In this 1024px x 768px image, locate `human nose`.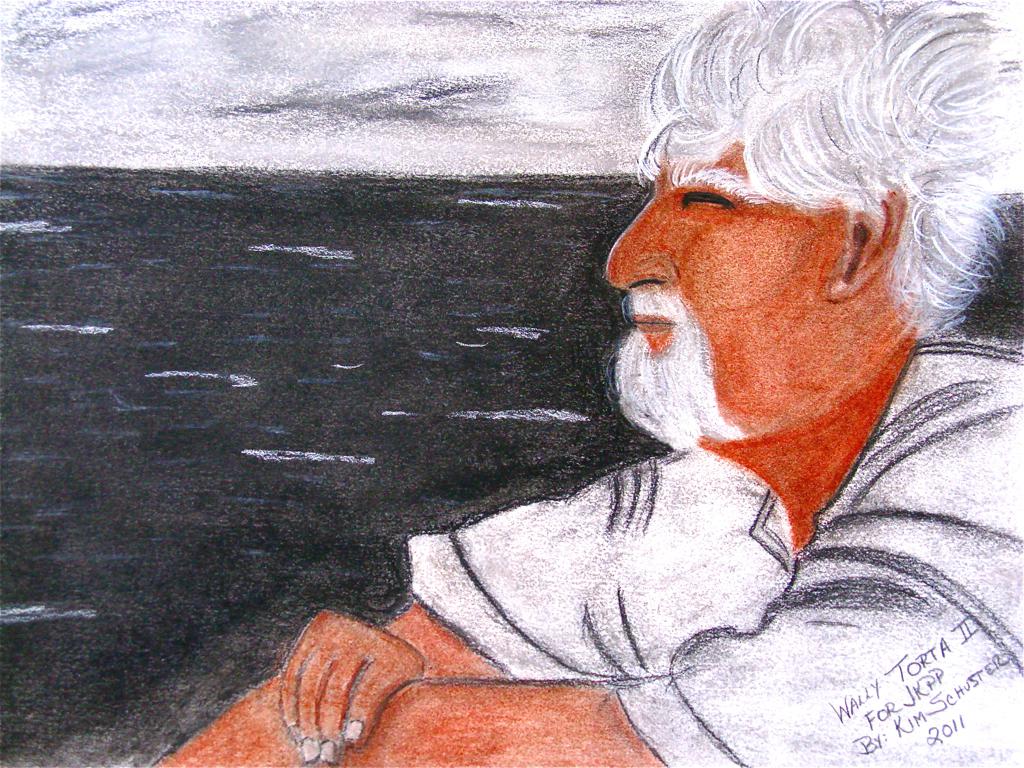
Bounding box: box(606, 188, 682, 291).
